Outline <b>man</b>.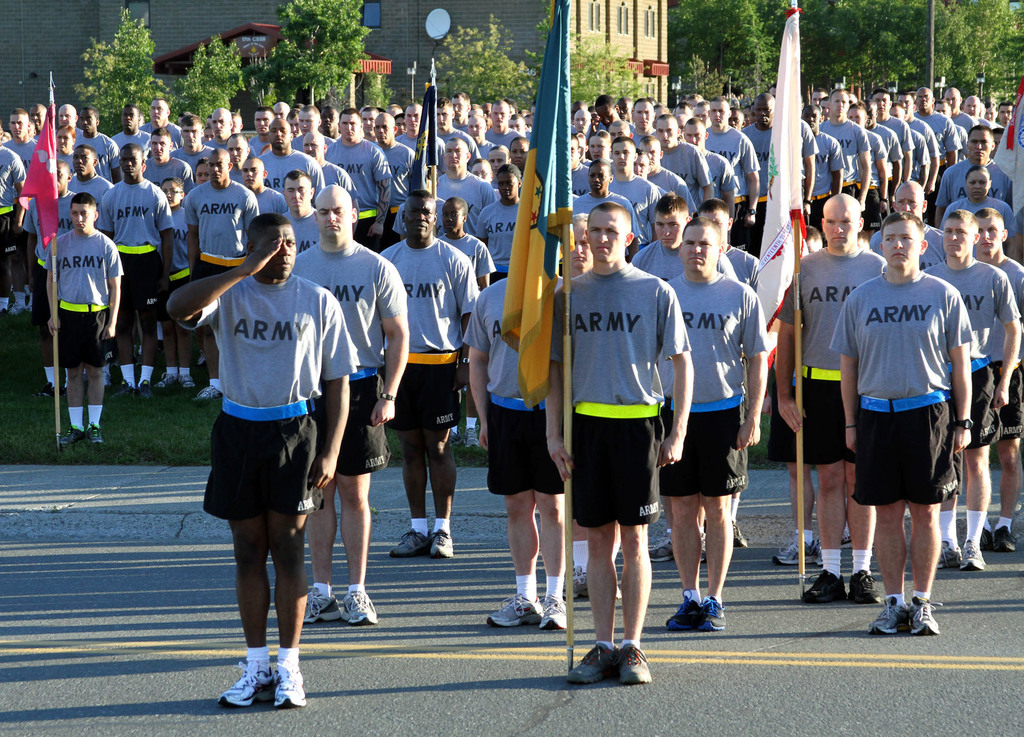
Outline: 506/116/525/138.
